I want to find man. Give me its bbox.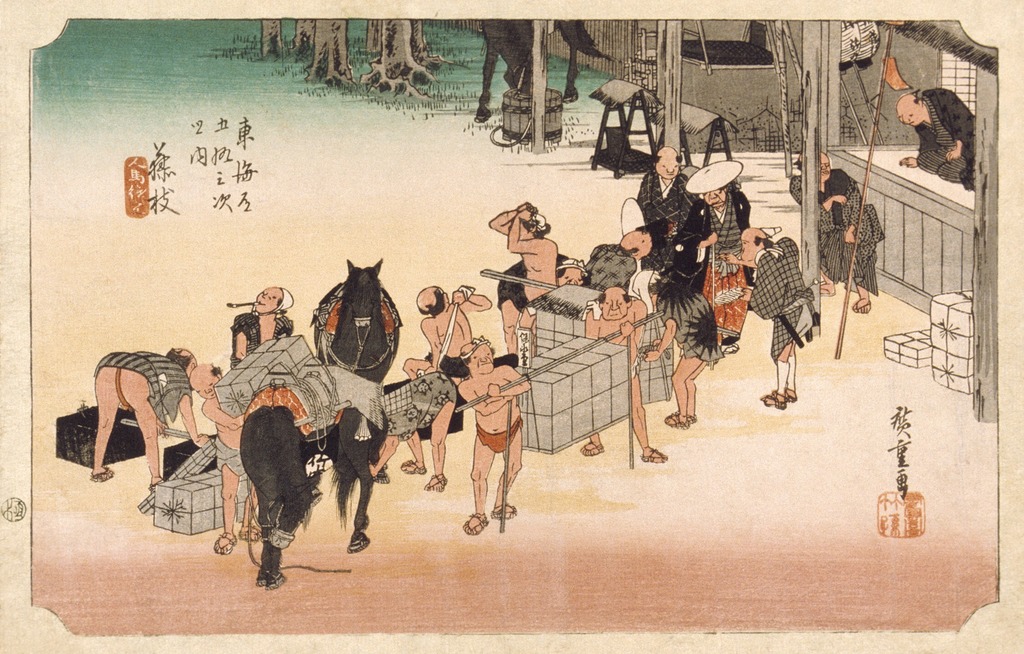
367, 371, 456, 493.
